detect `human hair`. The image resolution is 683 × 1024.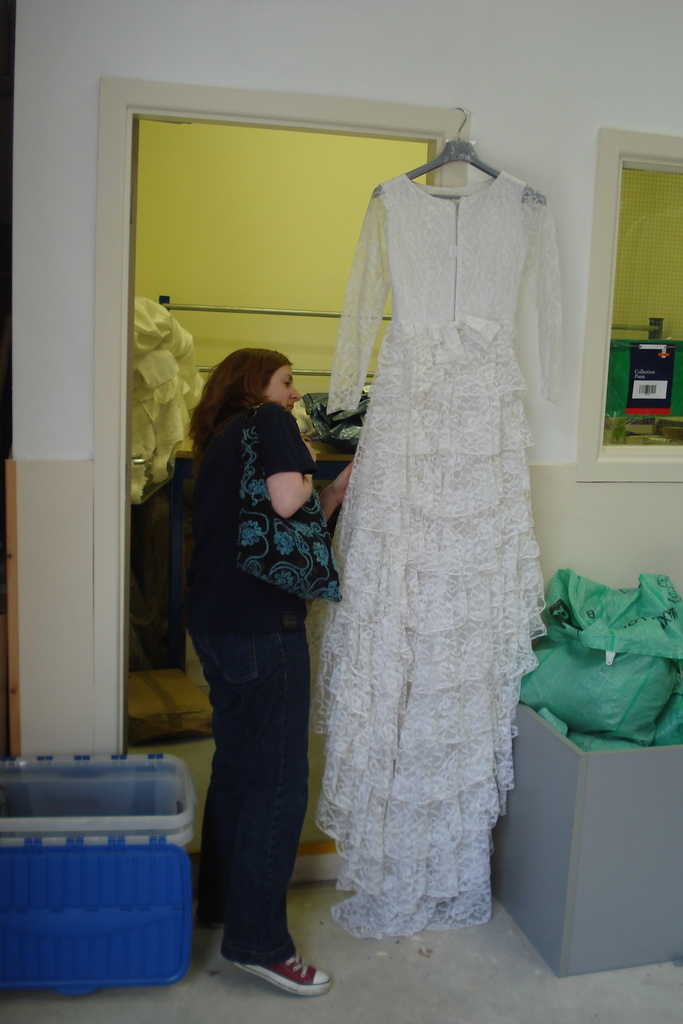
bbox=[185, 339, 306, 499].
